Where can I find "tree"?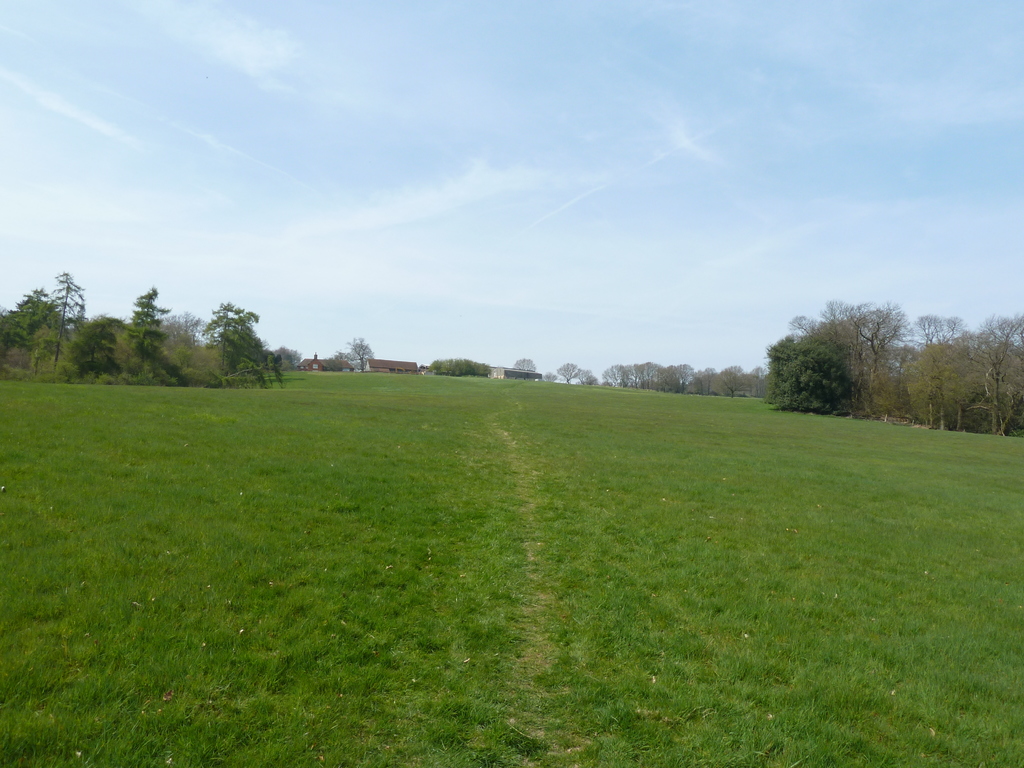
You can find it at 0, 257, 1023, 410.
